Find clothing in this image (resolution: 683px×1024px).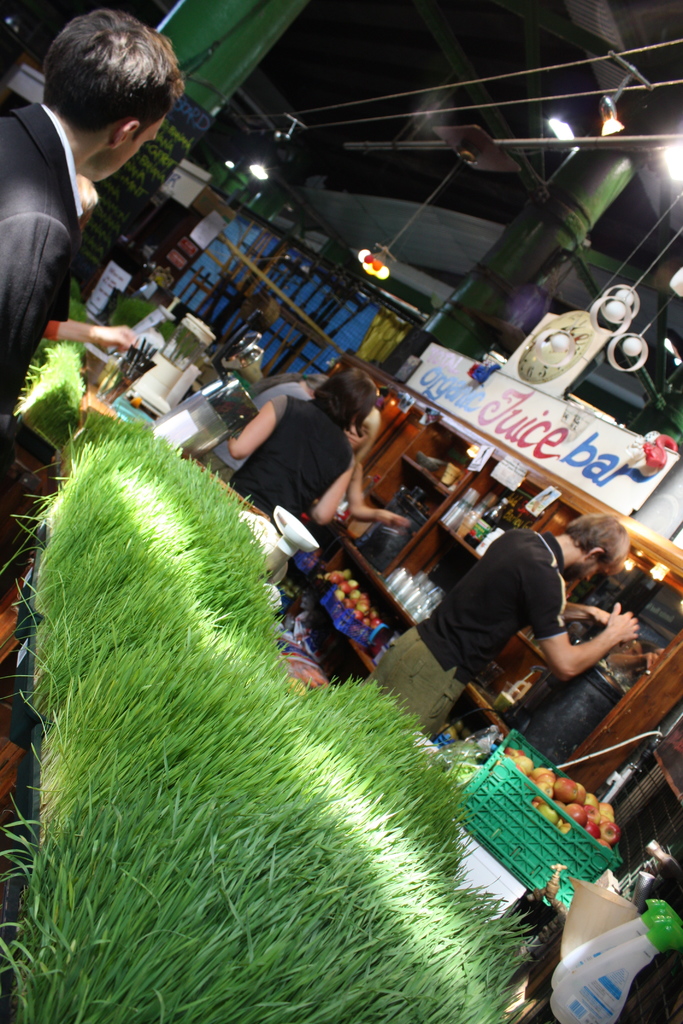
region(0, 101, 86, 418).
